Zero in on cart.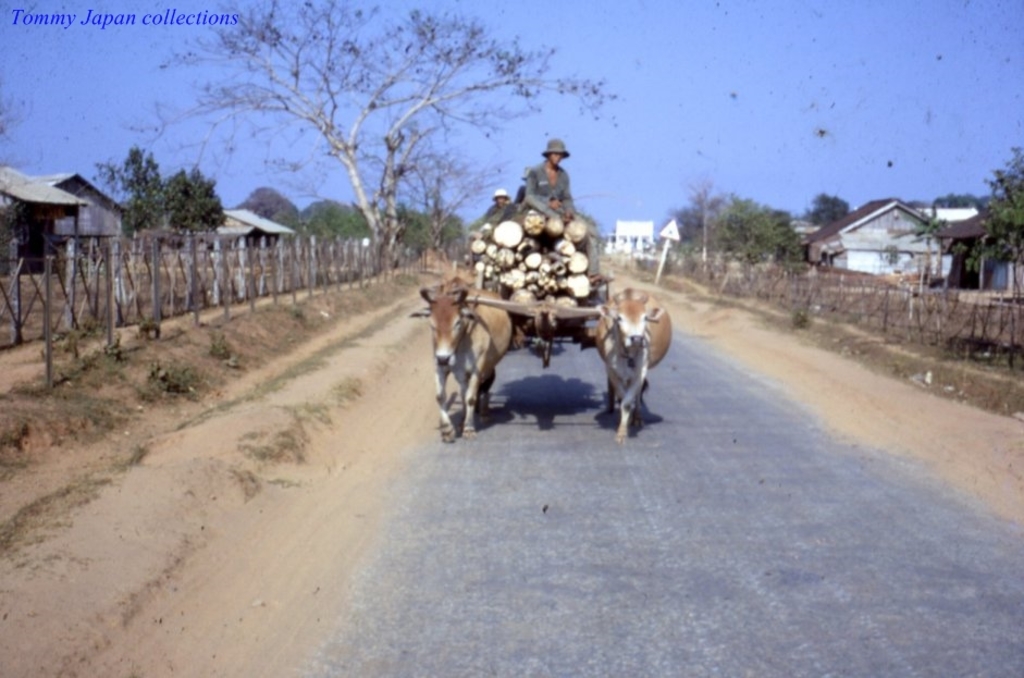
Zeroed in: crop(461, 299, 610, 405).
